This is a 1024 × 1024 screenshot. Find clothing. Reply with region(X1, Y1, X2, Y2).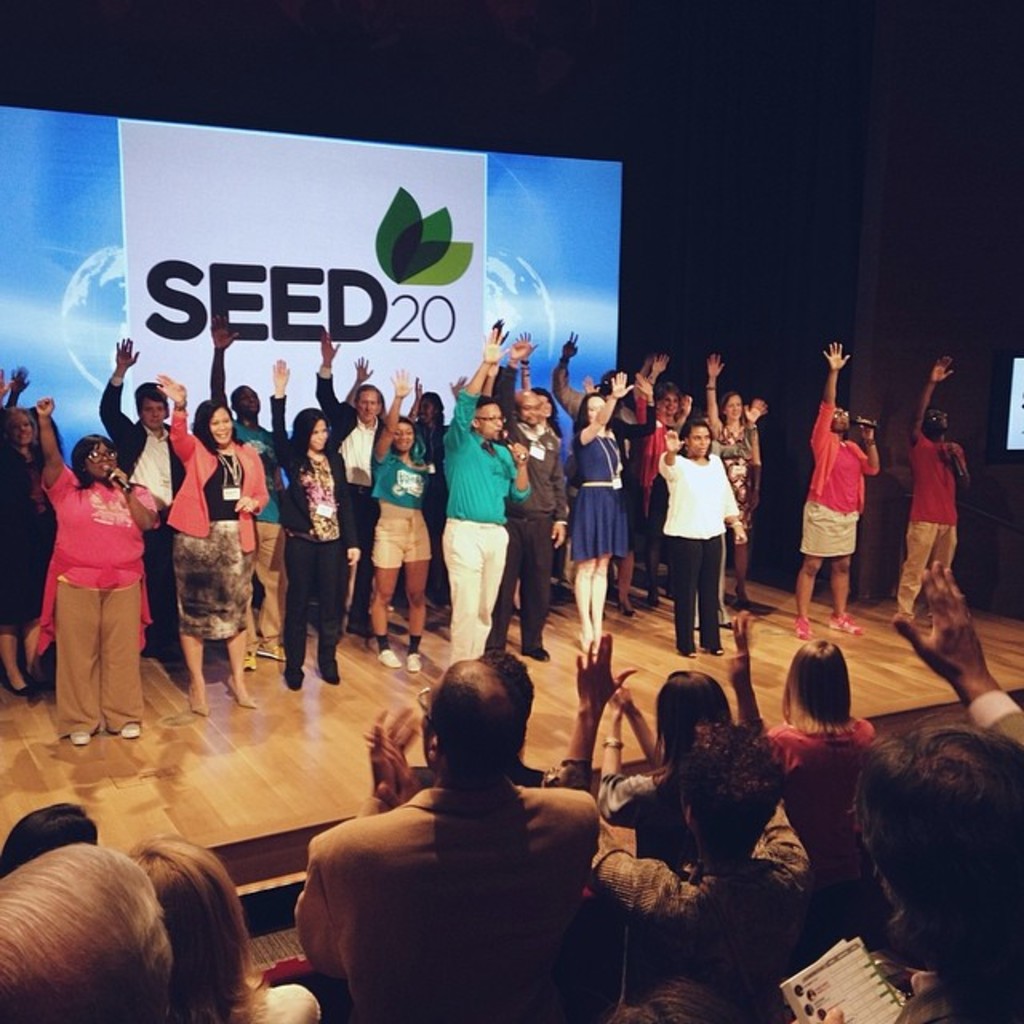
region(595, 802, 814, 1022).
